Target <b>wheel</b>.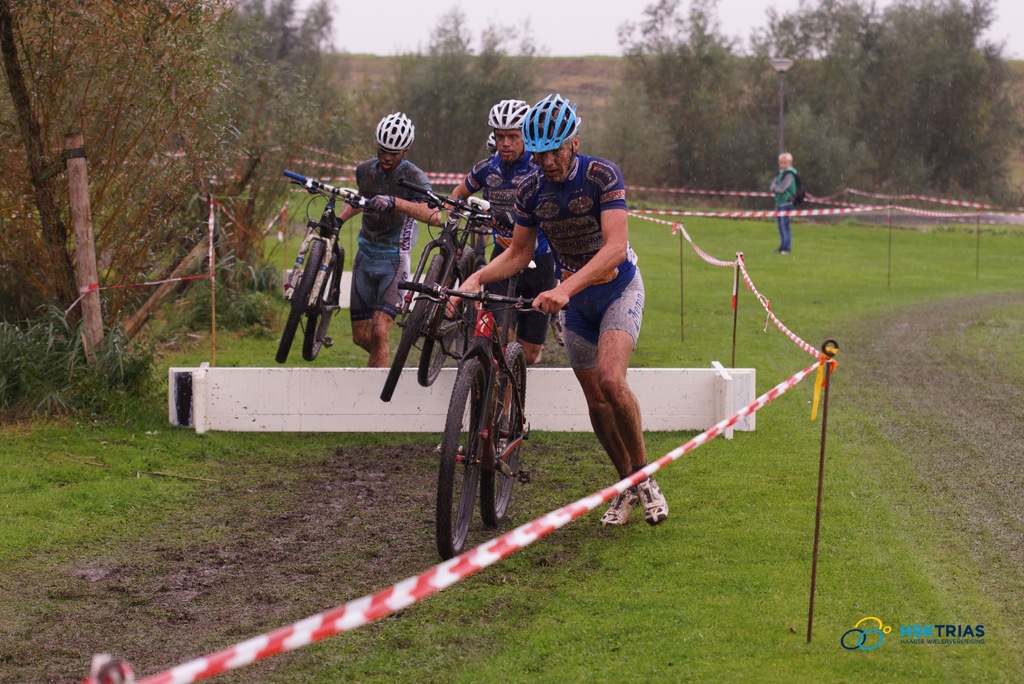
Target region: x1=273, y1=239, x2=324, y2=365.
